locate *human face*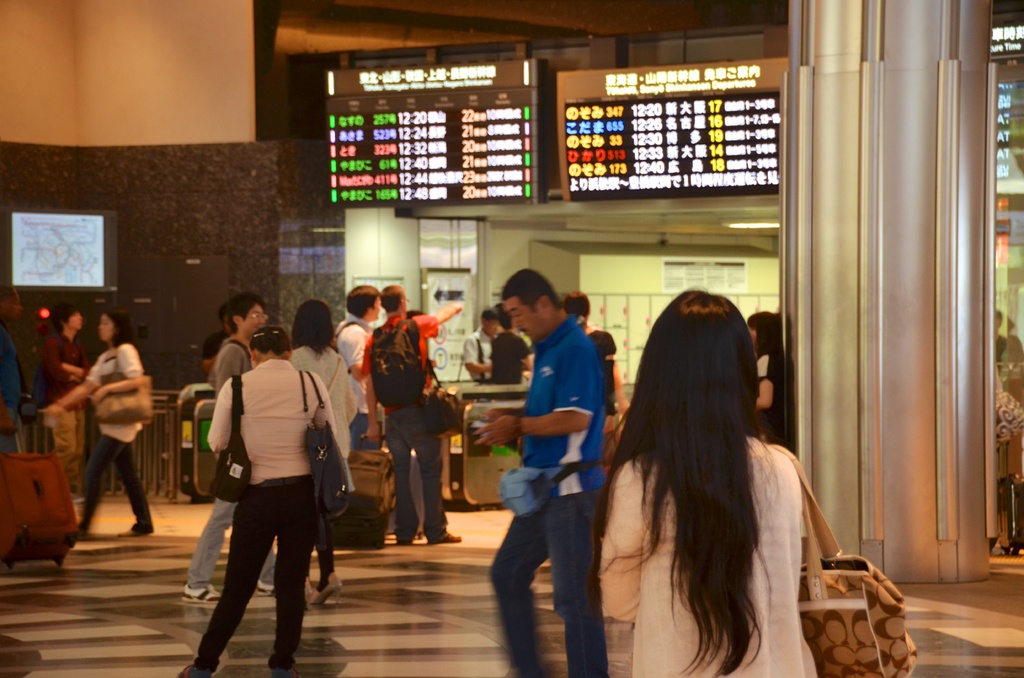
<bbox>67, 311, 82, 330</bbox>
